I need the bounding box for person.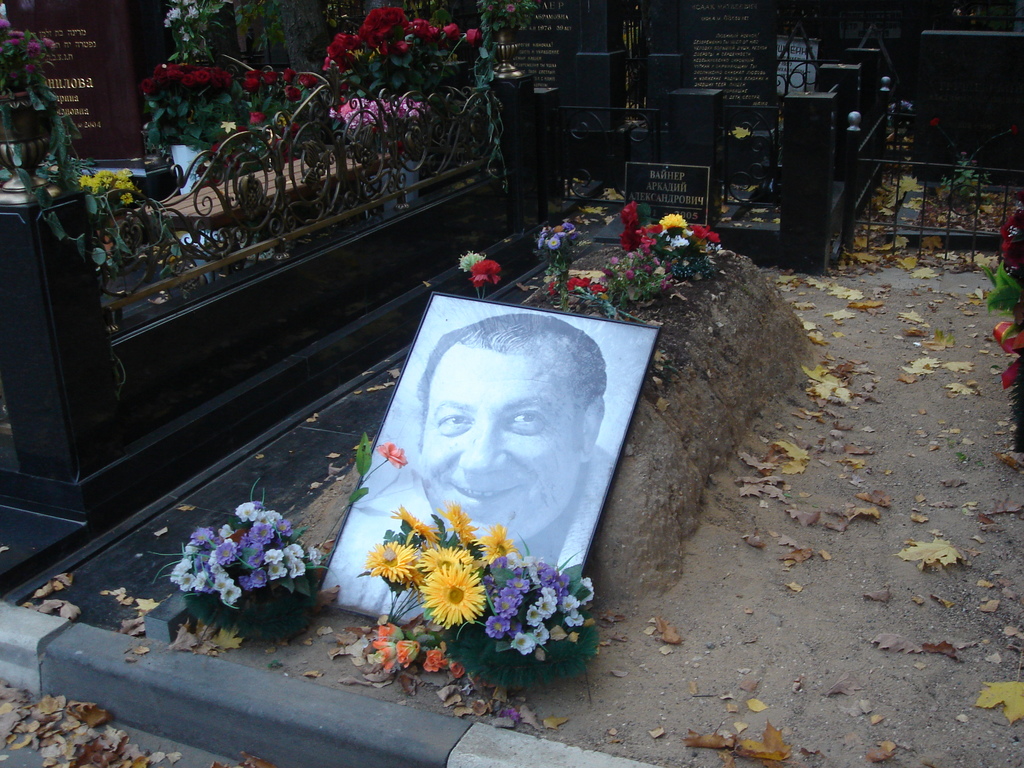
Here it is: [left=330, top=309, right=613, bottom=621].
